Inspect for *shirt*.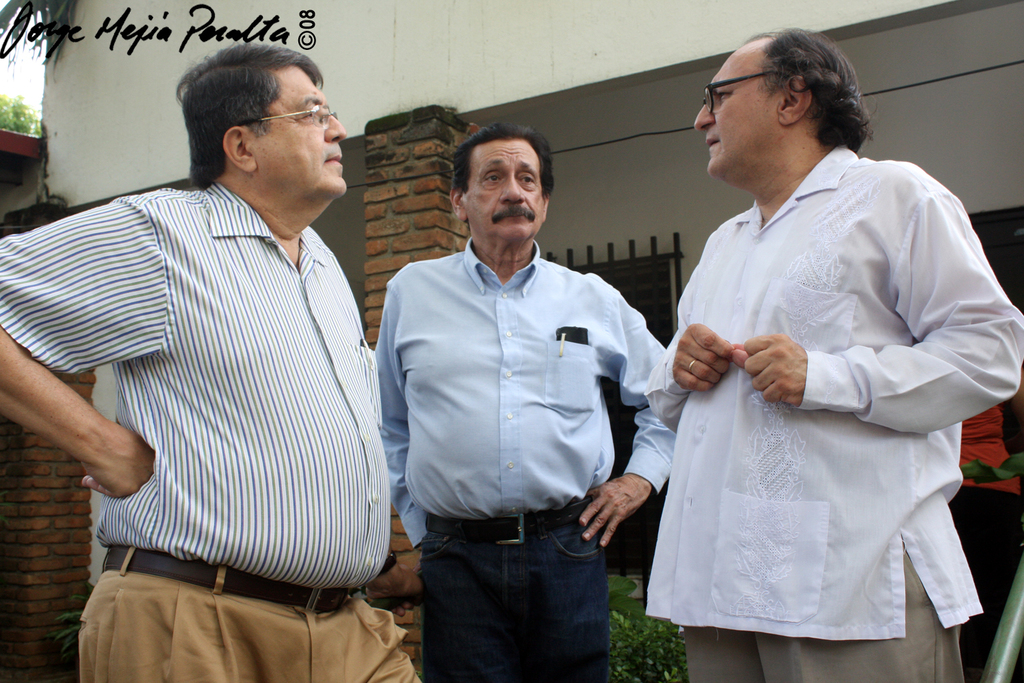
Inspection: <box>371,232,677,547</box>.
